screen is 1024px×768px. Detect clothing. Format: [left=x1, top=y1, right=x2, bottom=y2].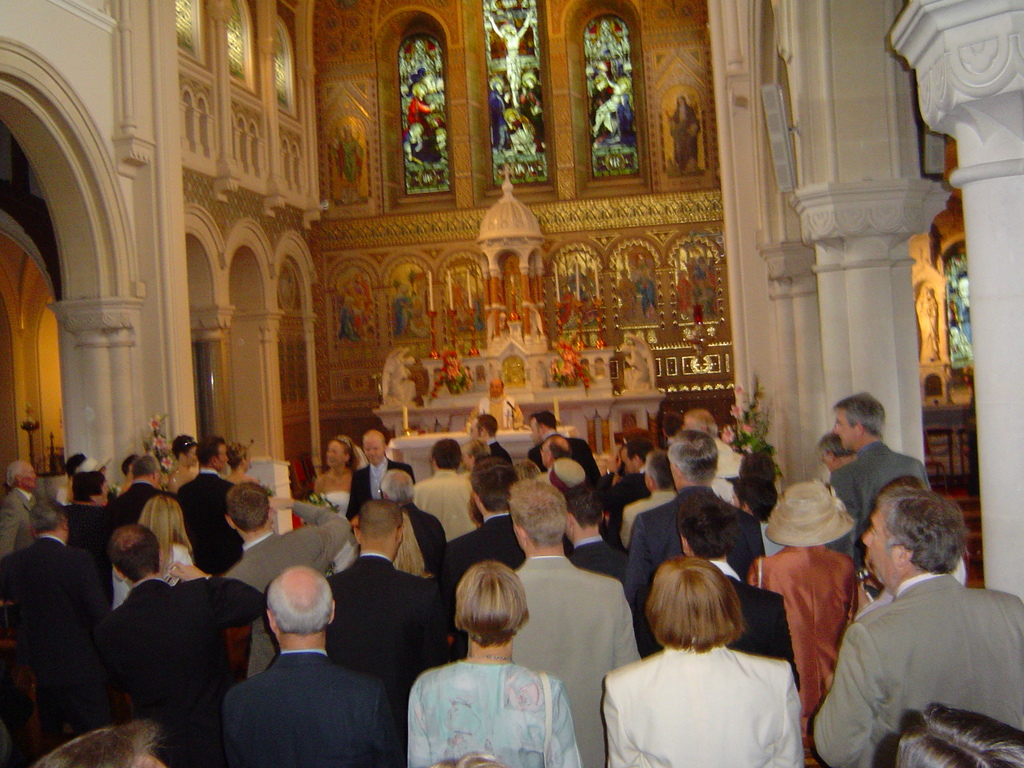
[left=112, top=479, right=166, bottom=507].
